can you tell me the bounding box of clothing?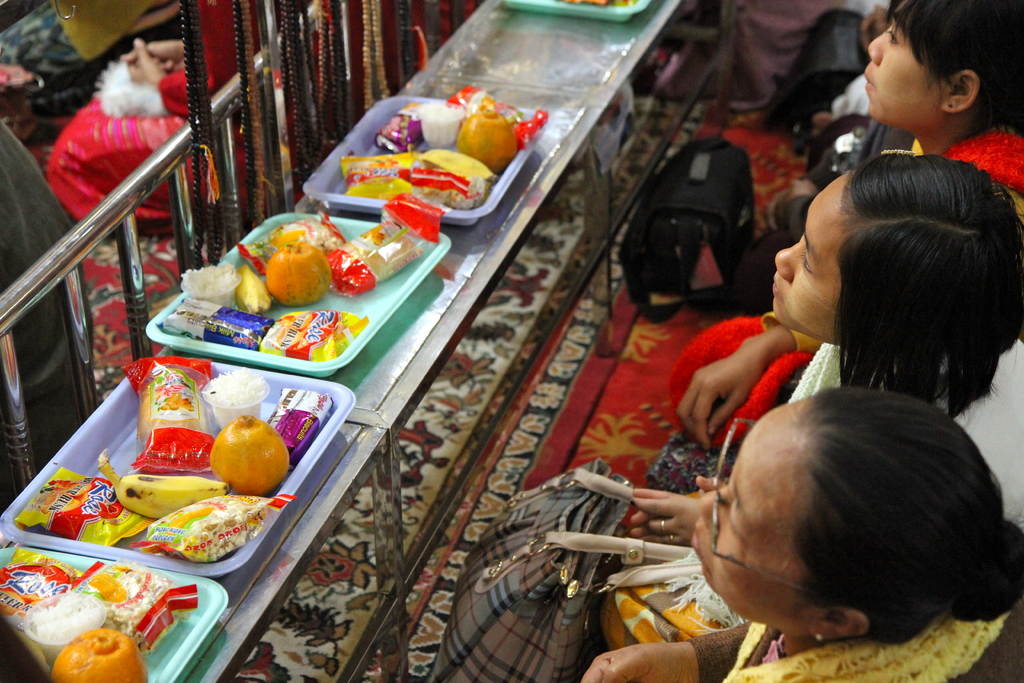
bbox(45, 0, 322, 244).
